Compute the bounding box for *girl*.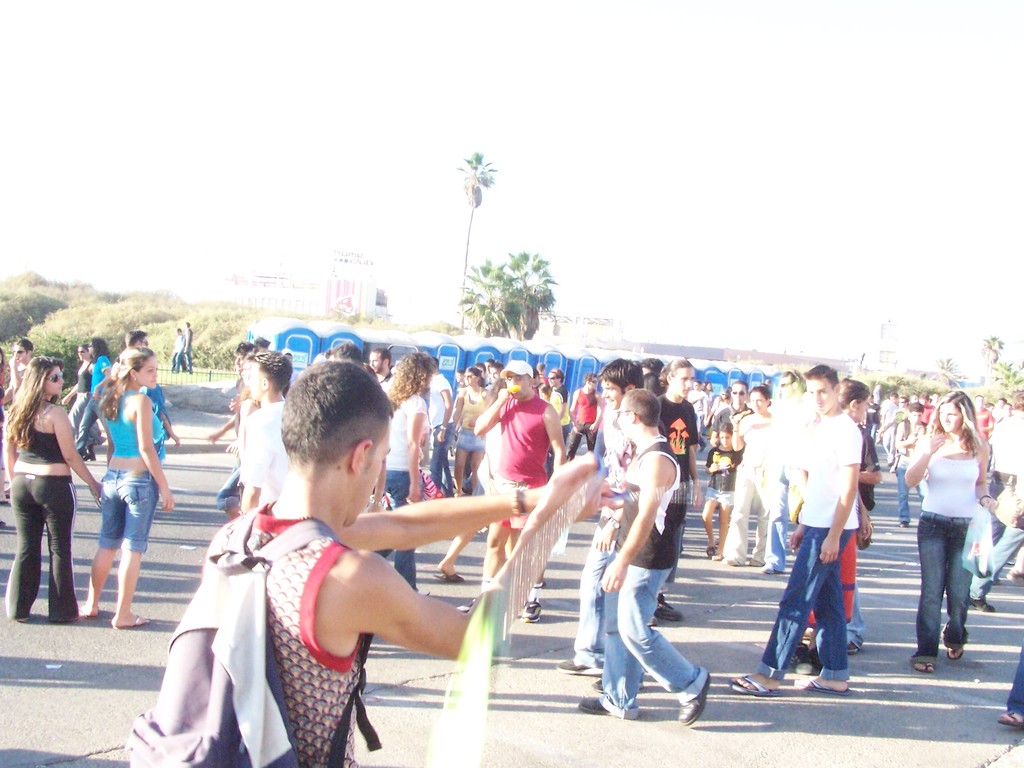
Rect(0, 353, 103, 623).
